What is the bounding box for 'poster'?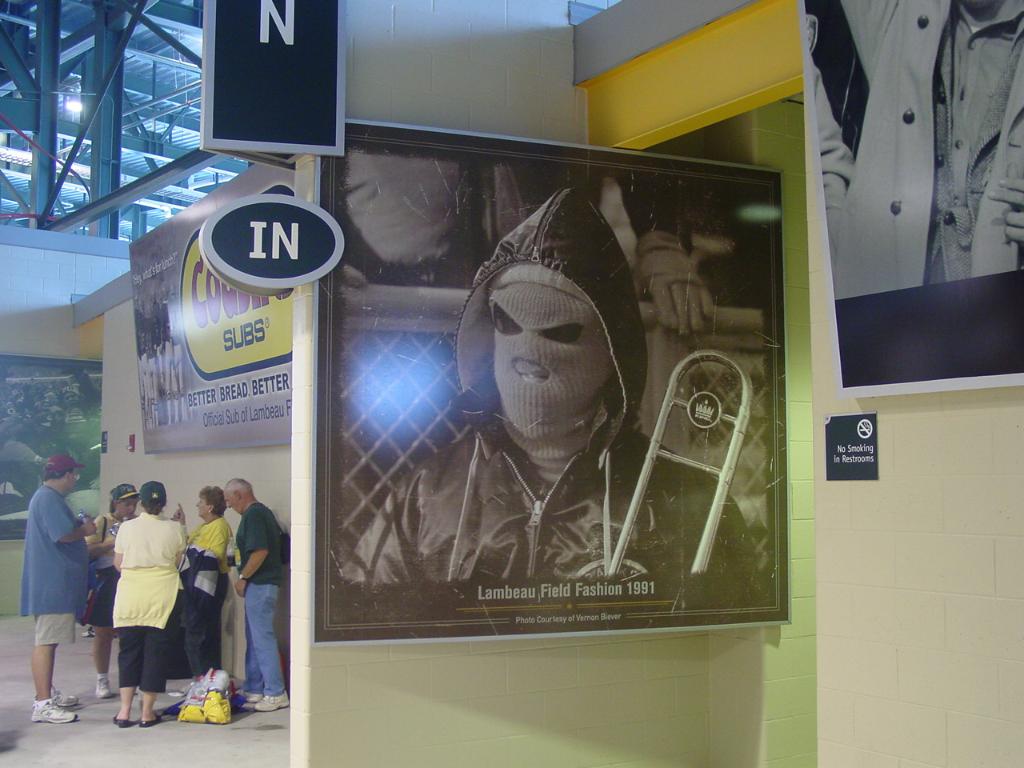
box(313, 114, 791, 646).
